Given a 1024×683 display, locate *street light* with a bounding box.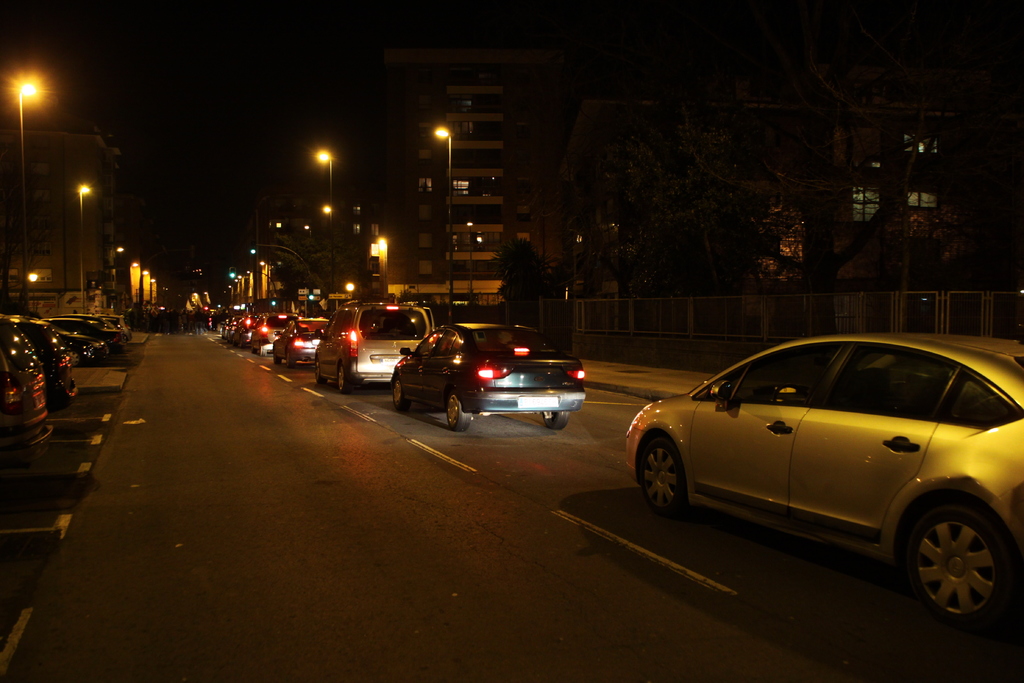
Located: rect(72, 181, 95, 308).
